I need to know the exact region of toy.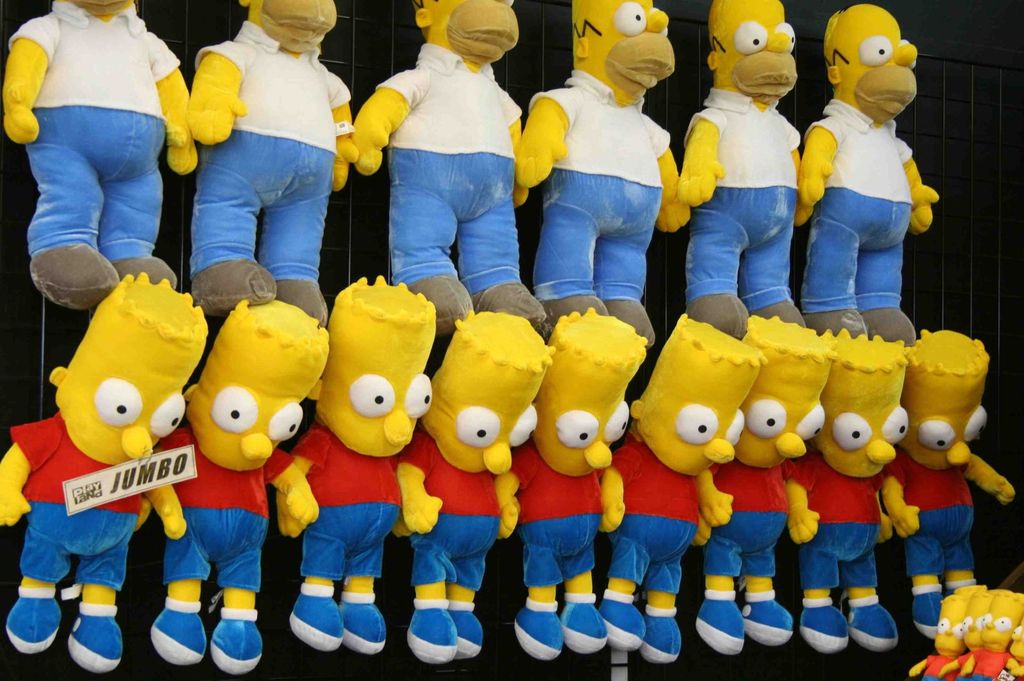
Region: [780, 324, 910, 649].
